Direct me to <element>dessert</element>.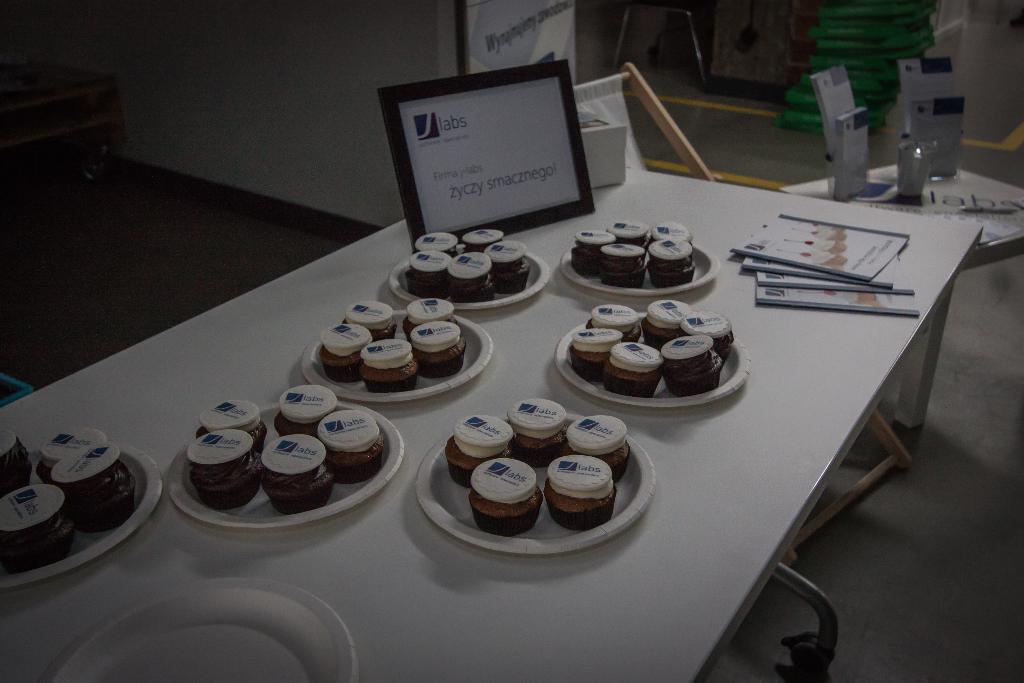
Direction: (x1=5, y1=477, x2=66, y2=553).
